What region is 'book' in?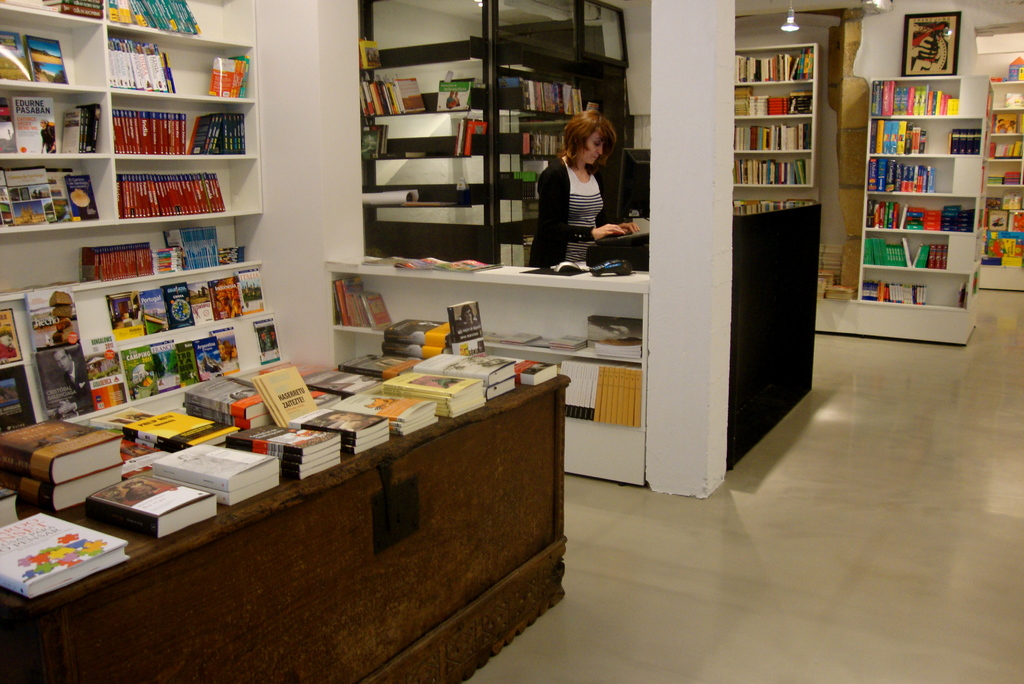
[380,145,428,161].
